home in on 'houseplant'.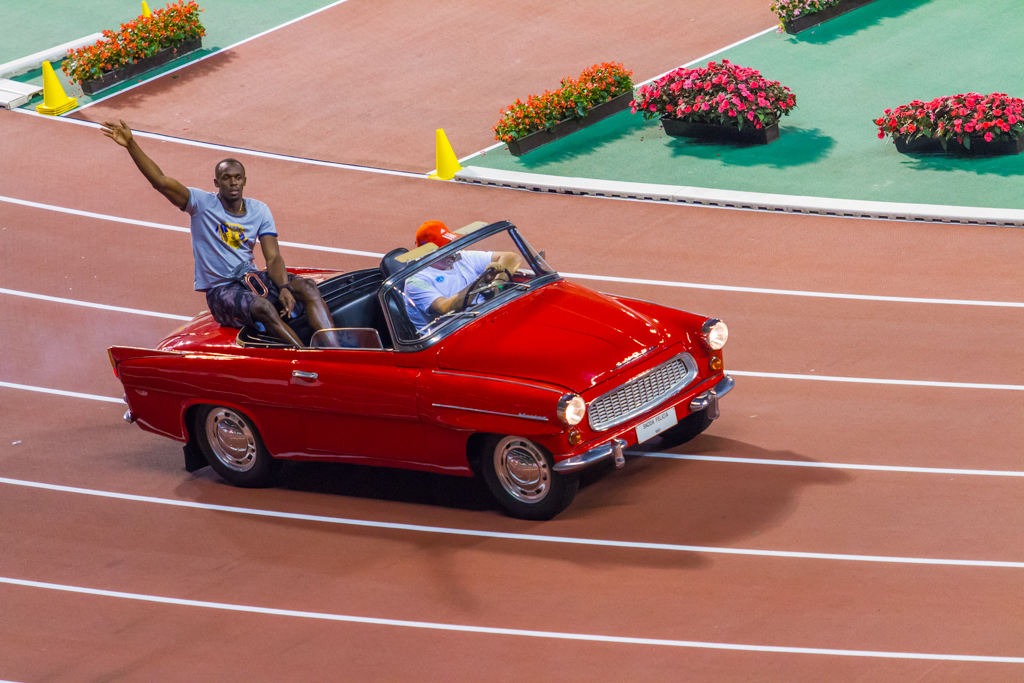
Homed in at (36,1,237,95).
